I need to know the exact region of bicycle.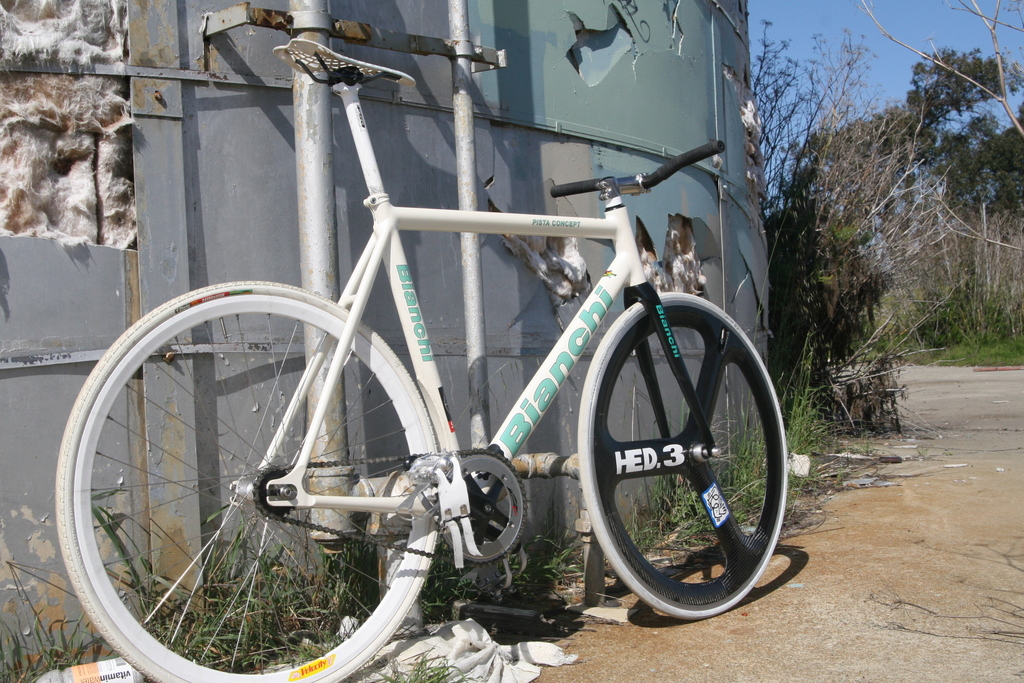
Region: crop(38, 3, 859, 664).
